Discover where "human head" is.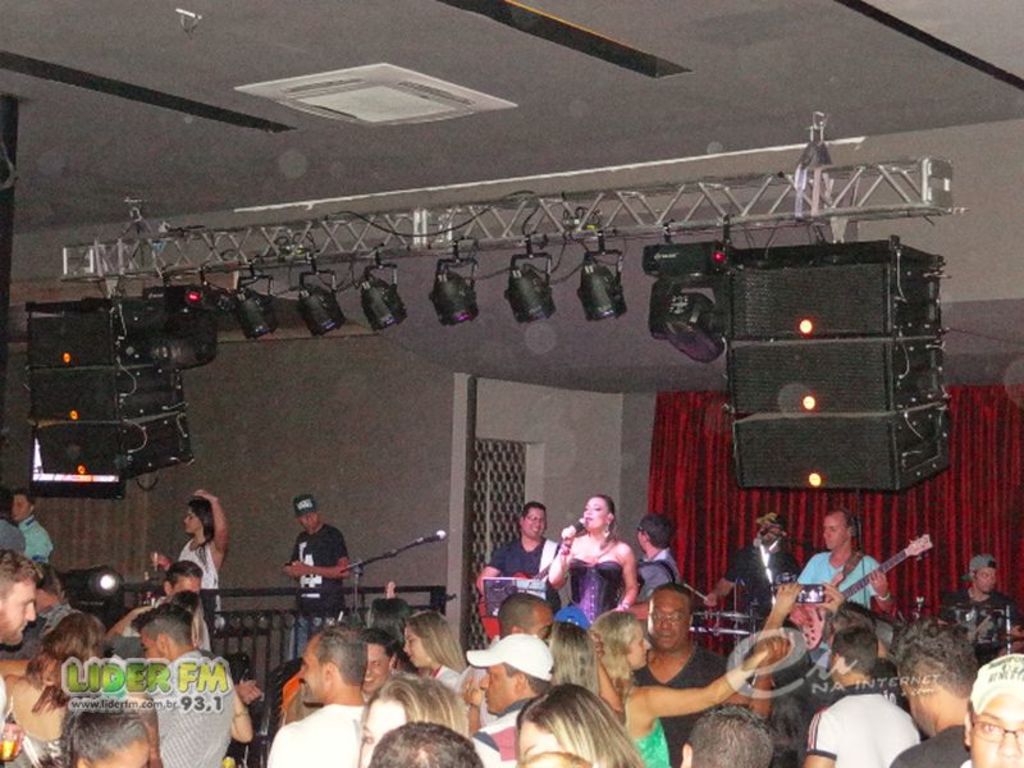
Discovered at [818,509,859,552].
